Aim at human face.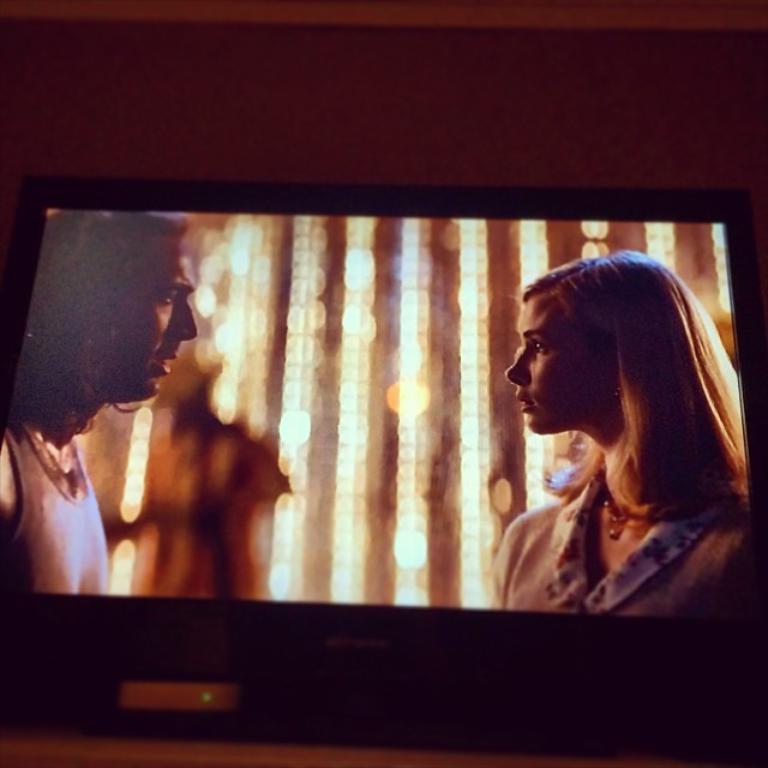
Aimed at pyautogui.locateOnScreen(508, 294, 598, 434).
